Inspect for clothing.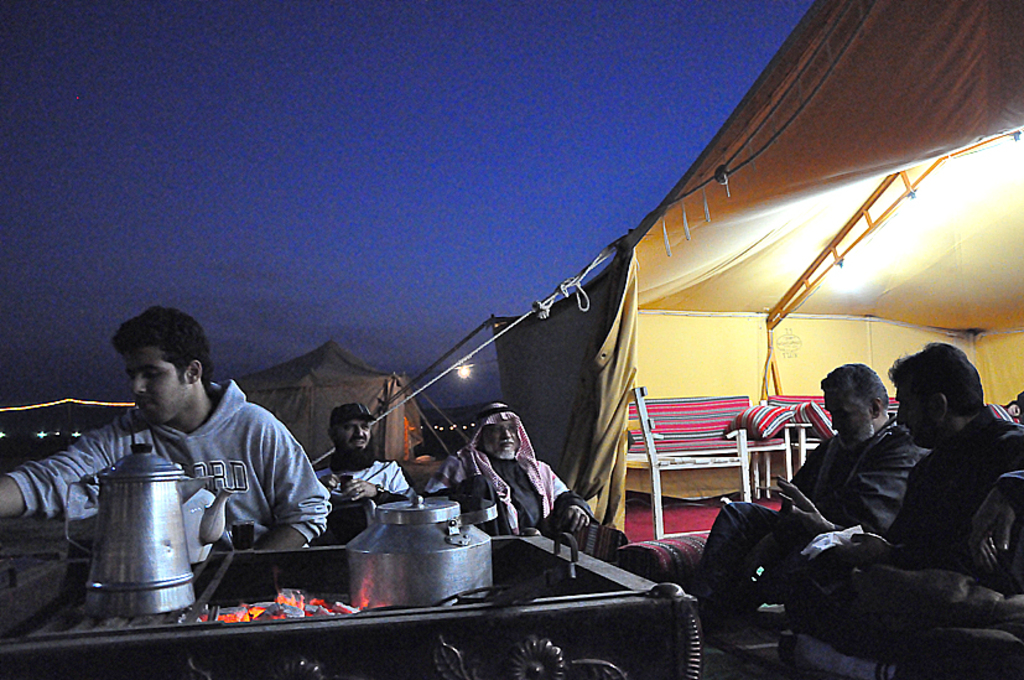
Inspection: (305,440,409,547).
